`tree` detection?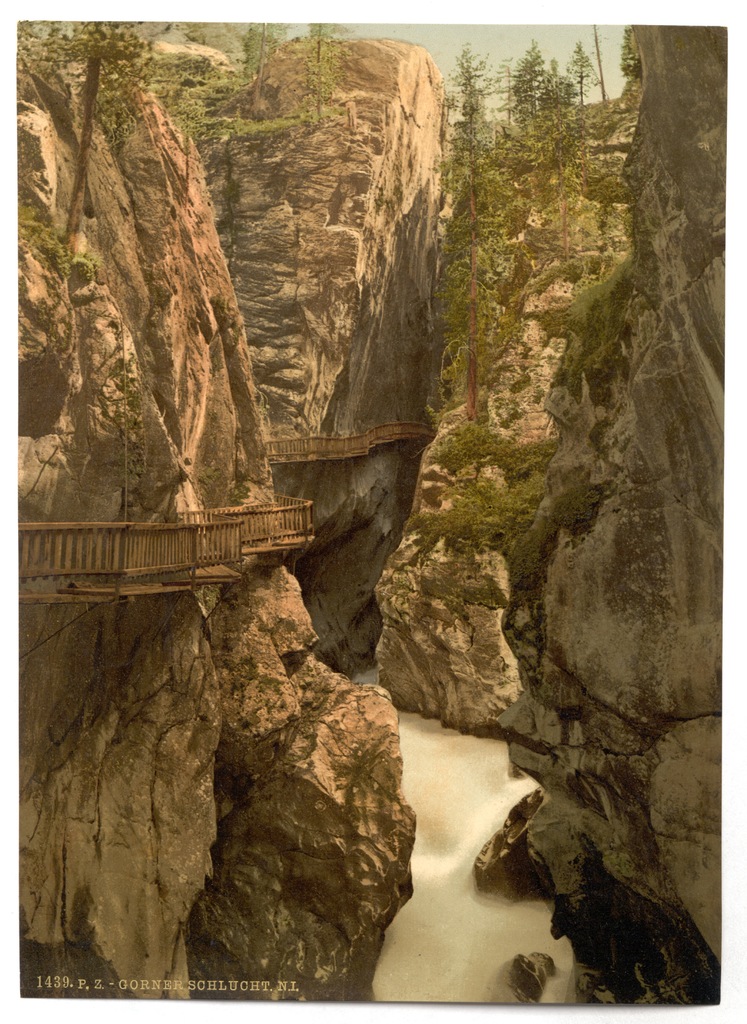
l=513, t=42, r=541, b=108
